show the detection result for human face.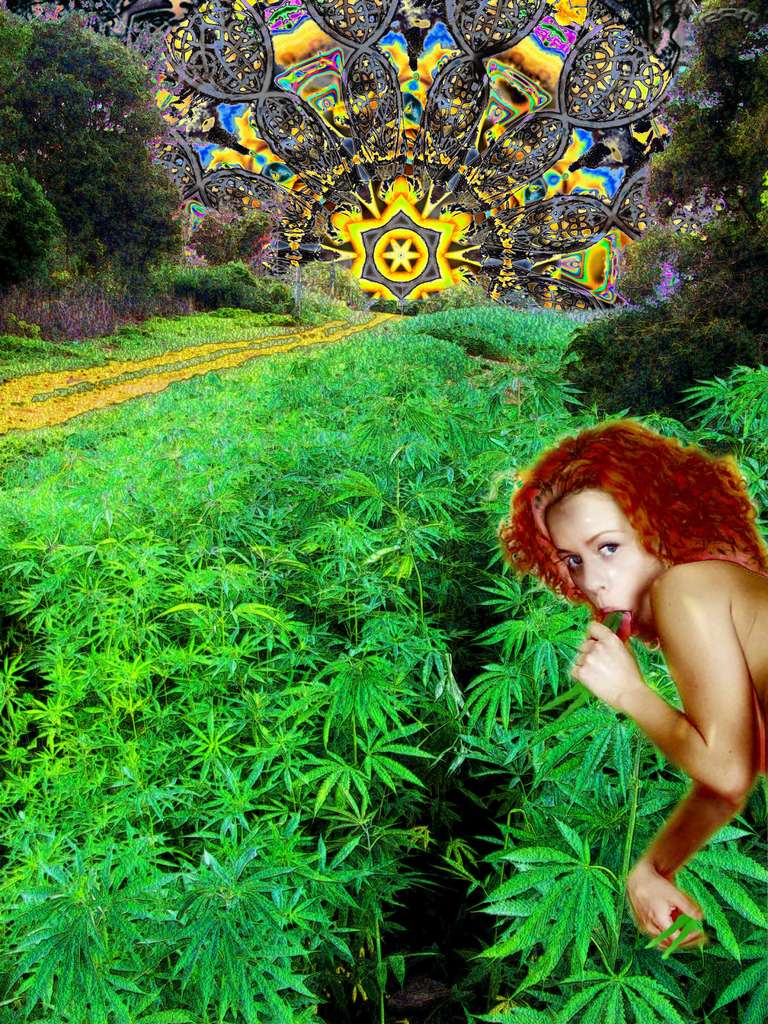
[left=546, top=486, right=658, bottom=638].
